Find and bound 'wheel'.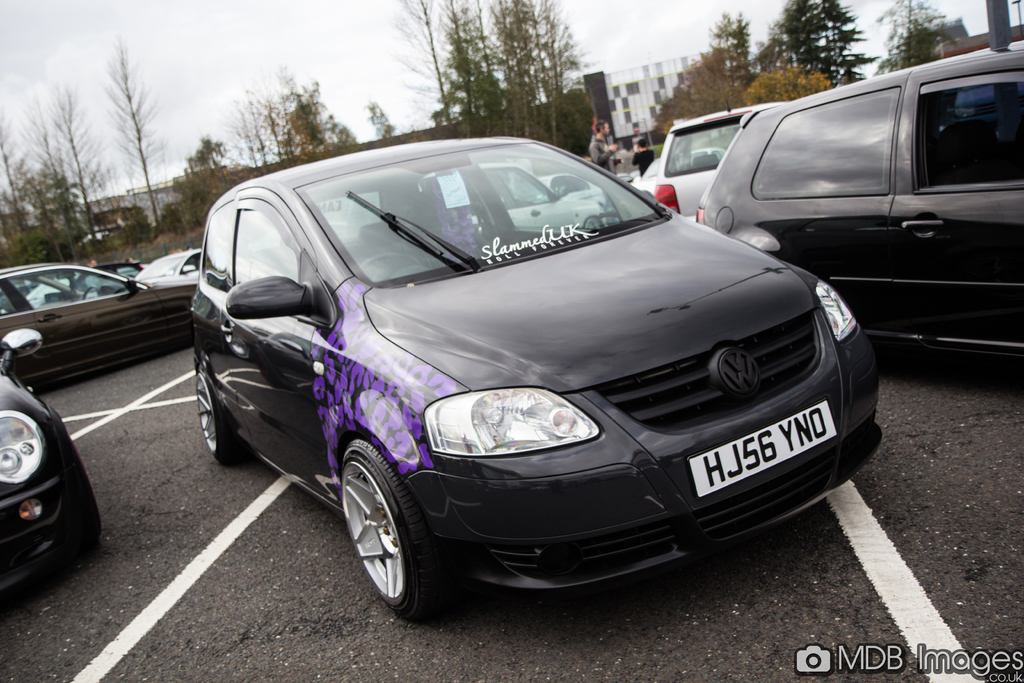
Bound: bbox(200, 363, 243, 466).
